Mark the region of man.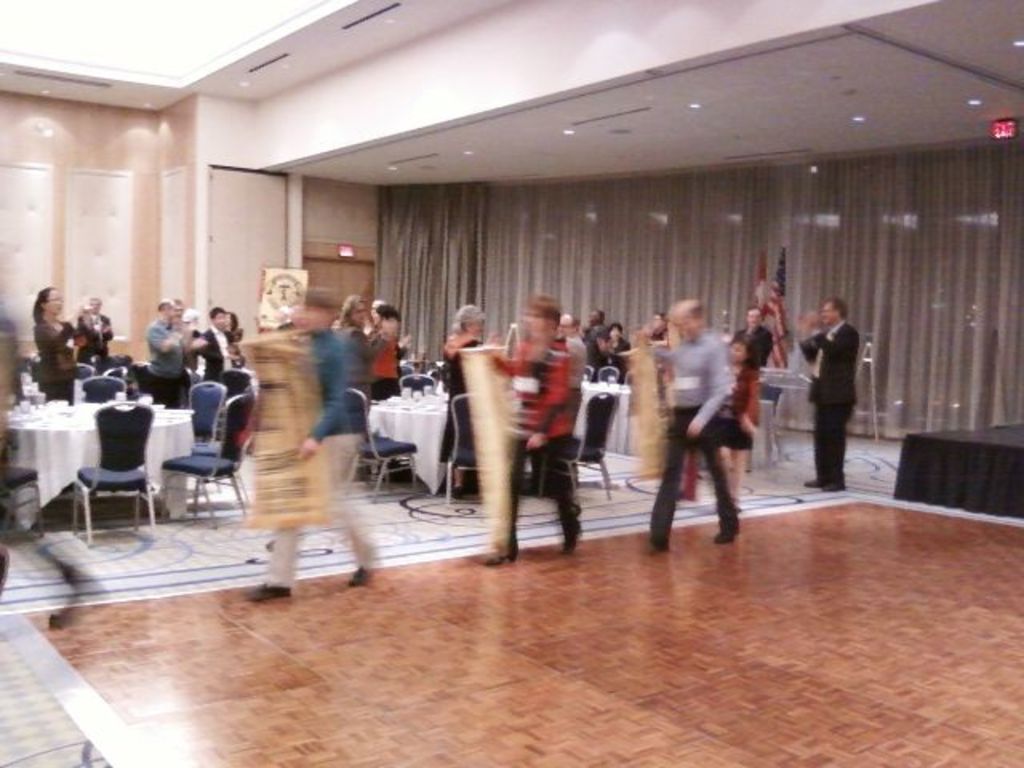
Region: (142,296,179,402).
